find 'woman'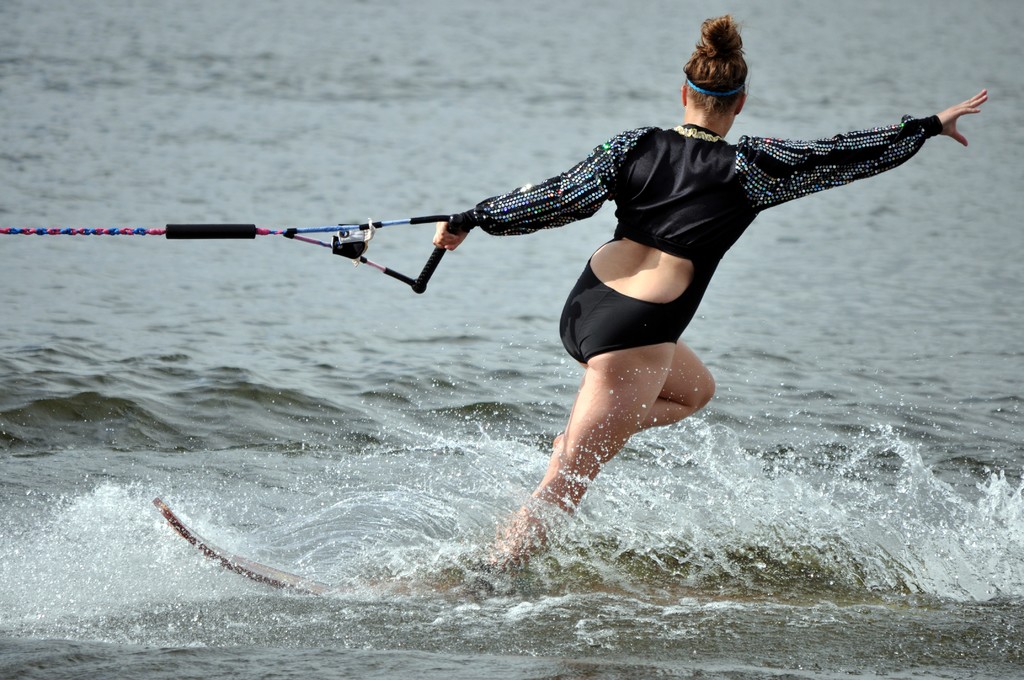
box=[412, 12, 999, 600]
